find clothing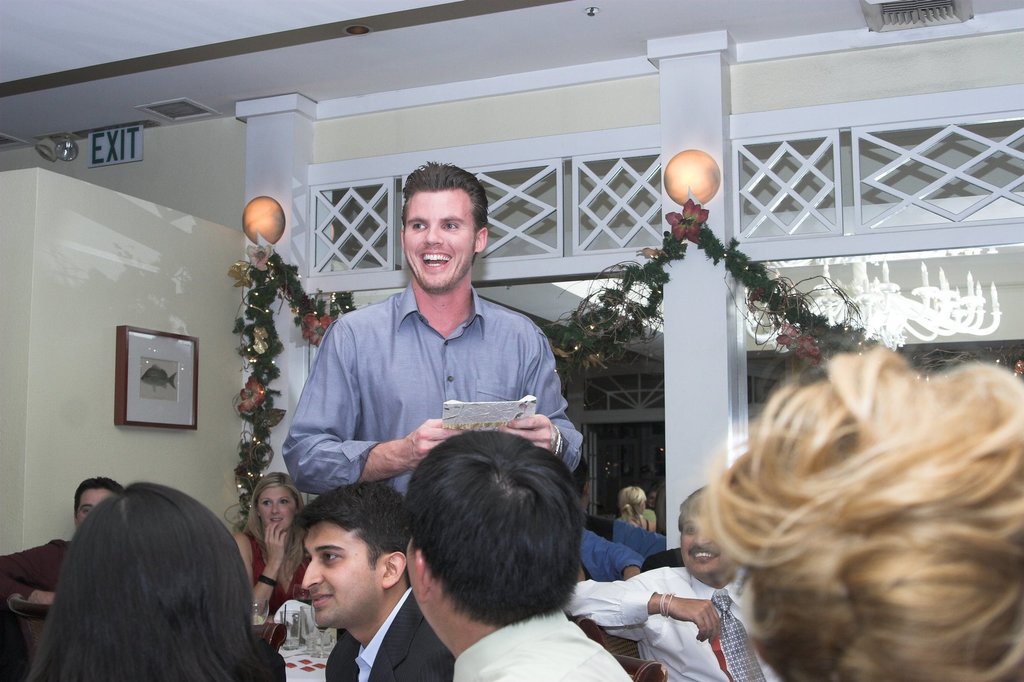
321/580/454/681
